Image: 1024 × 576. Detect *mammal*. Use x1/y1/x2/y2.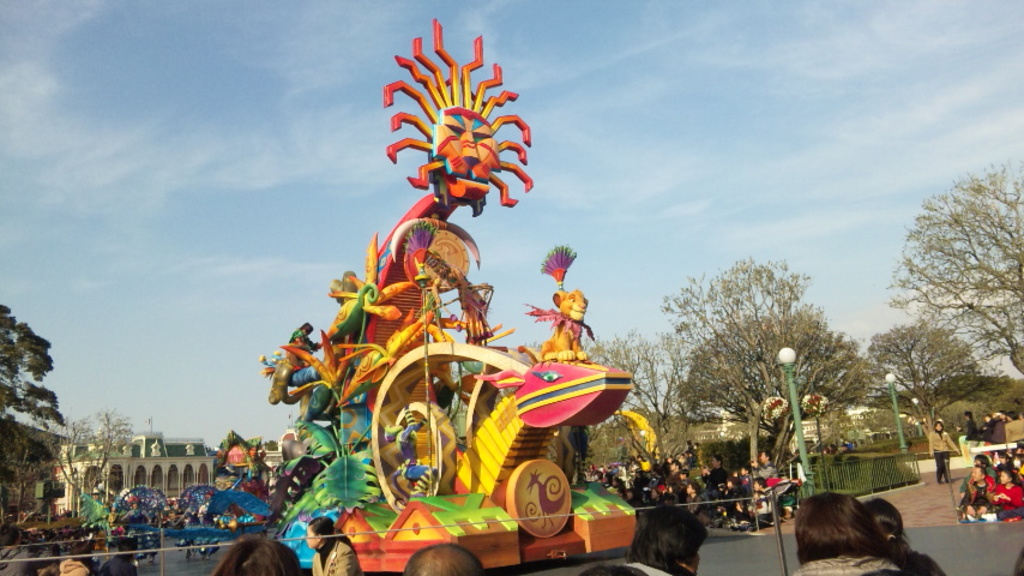
385/401/434/498.
